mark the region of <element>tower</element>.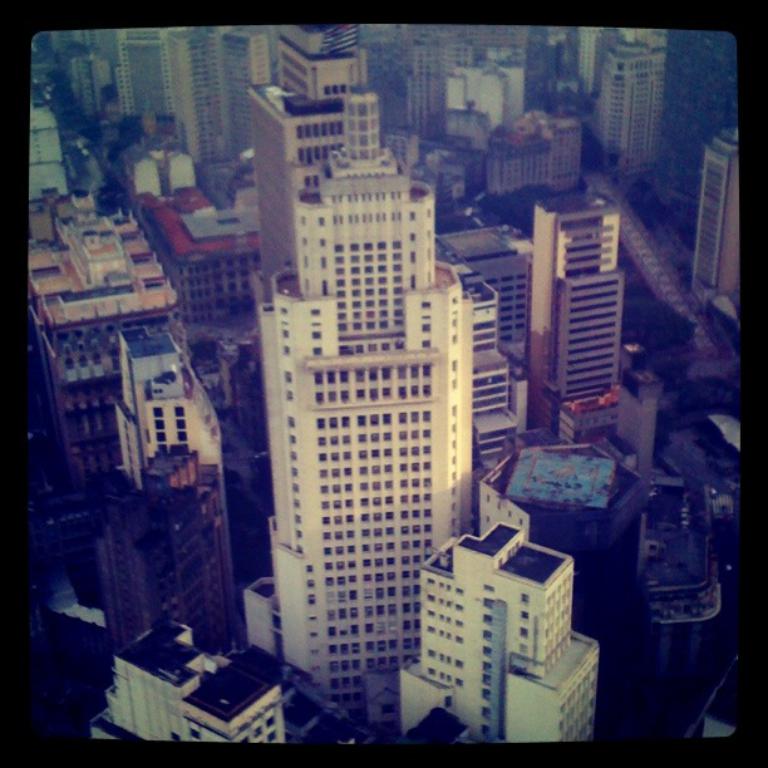
Region: 108:321:252:664.
